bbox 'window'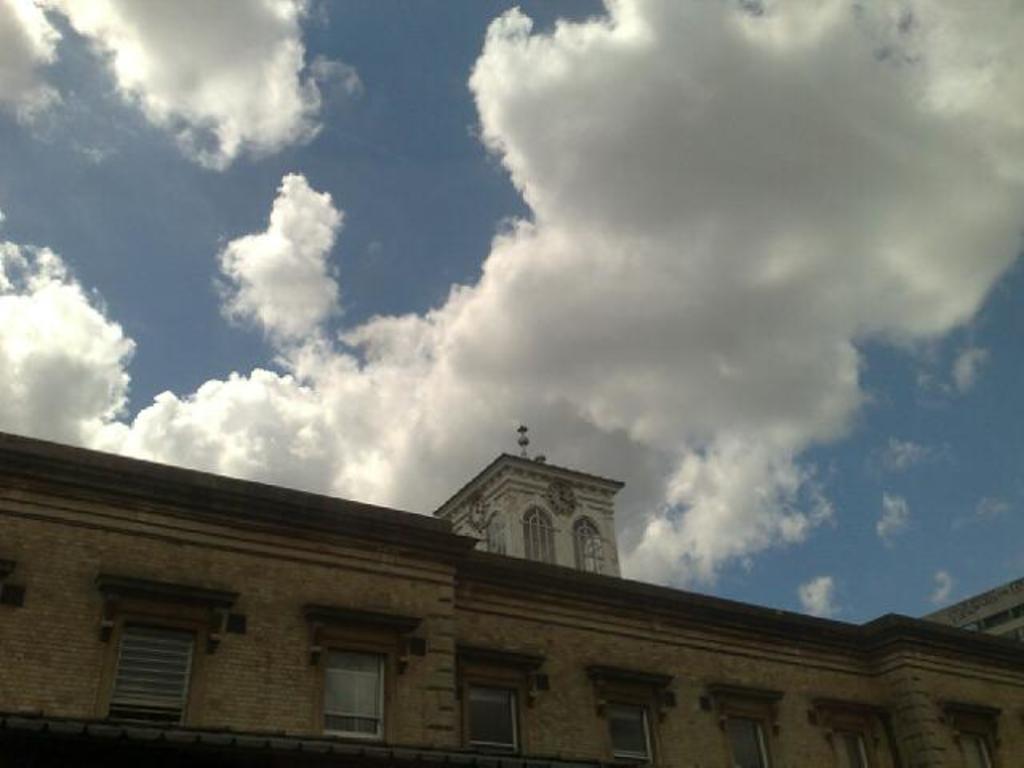
bbox=(522, 499, 560, 565)
